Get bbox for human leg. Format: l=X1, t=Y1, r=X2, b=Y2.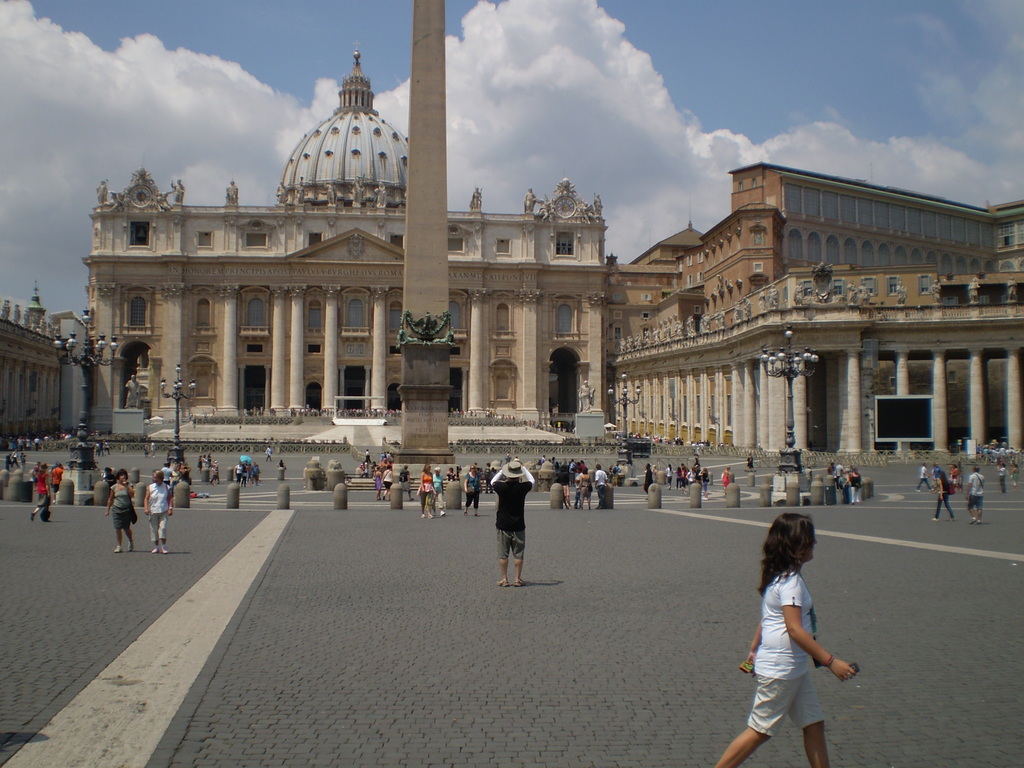
l=515, t=528, r=522, b=586.
